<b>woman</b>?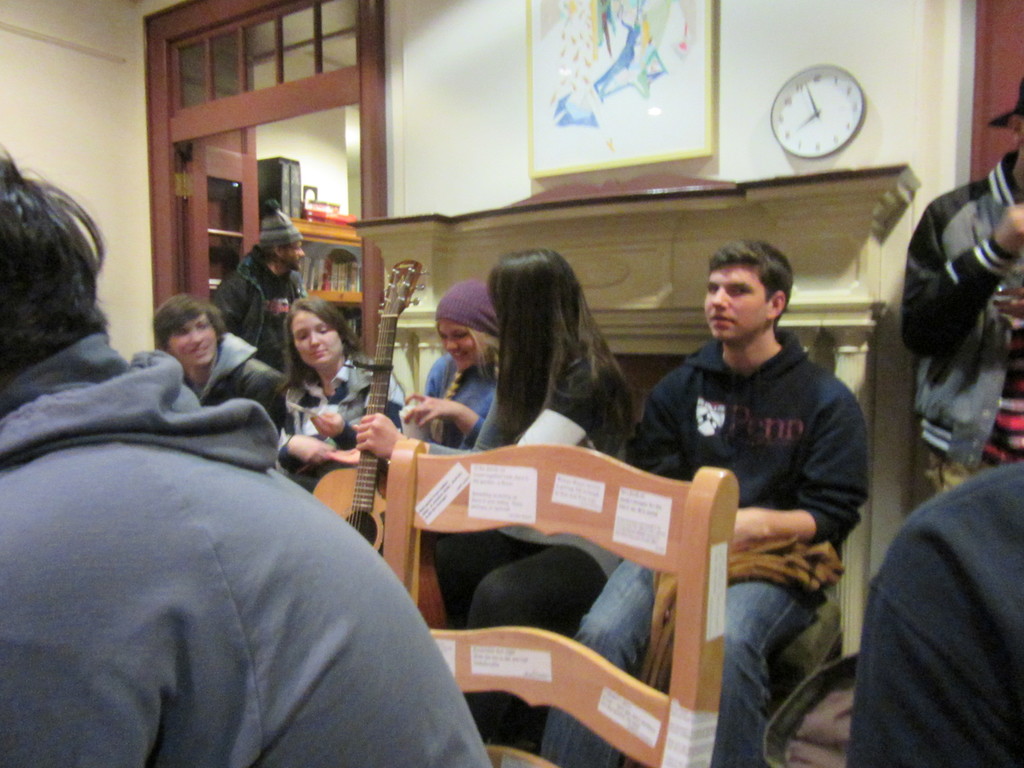
{"left": 356, "top": 244, "right": 638, "bottom": 744}
